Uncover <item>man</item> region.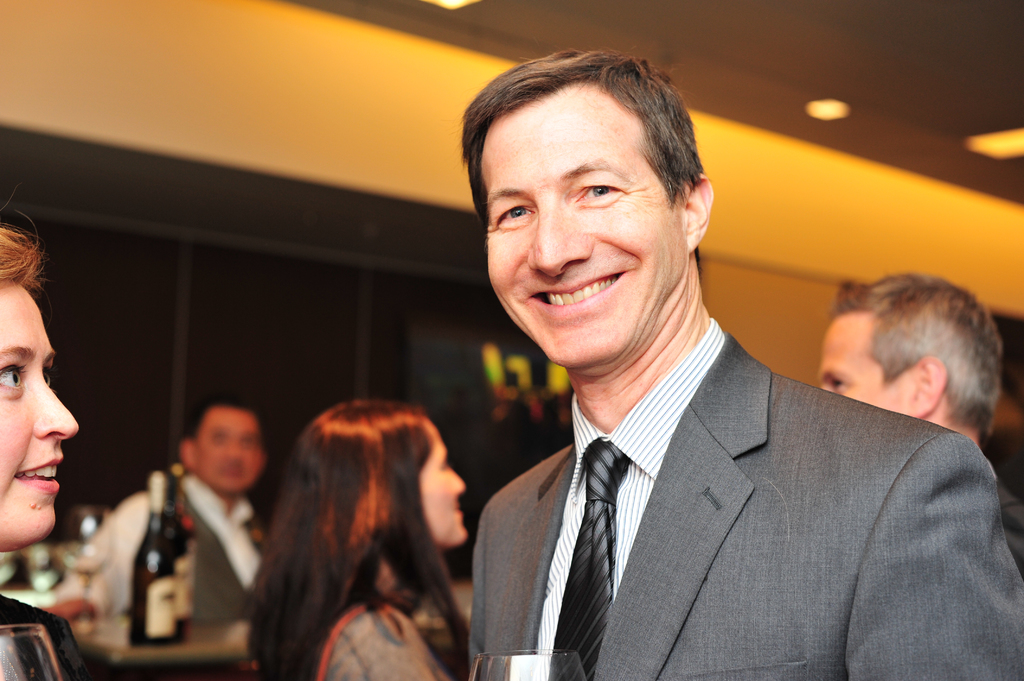
Uncovered: (821,267,1010,443).
